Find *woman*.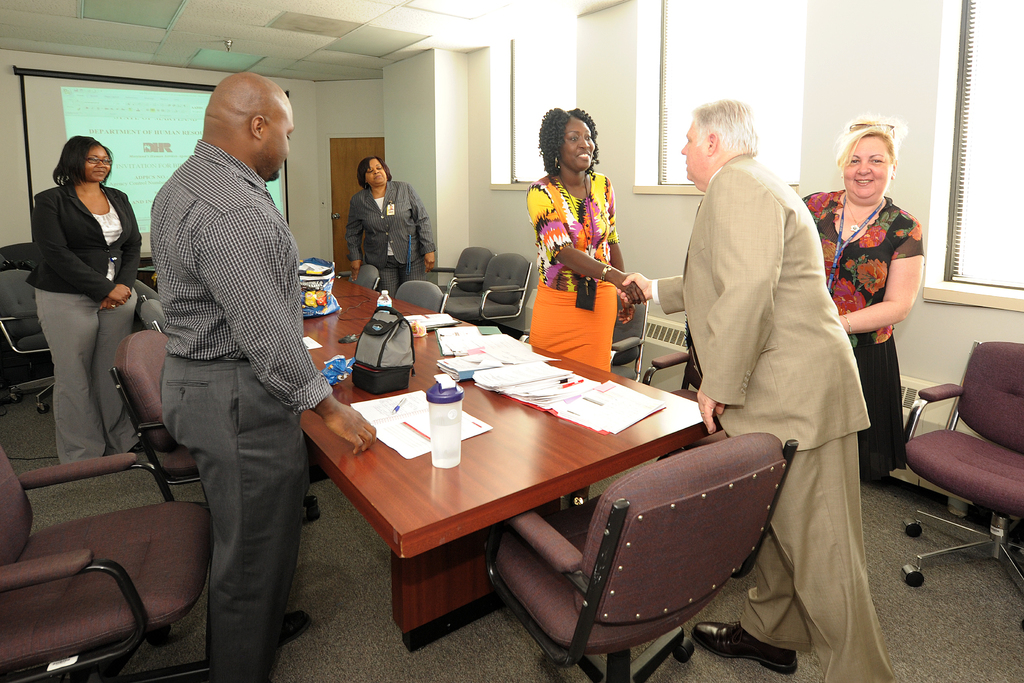
pyautogui.locateOnScreen(796, 120, 933, 488).
